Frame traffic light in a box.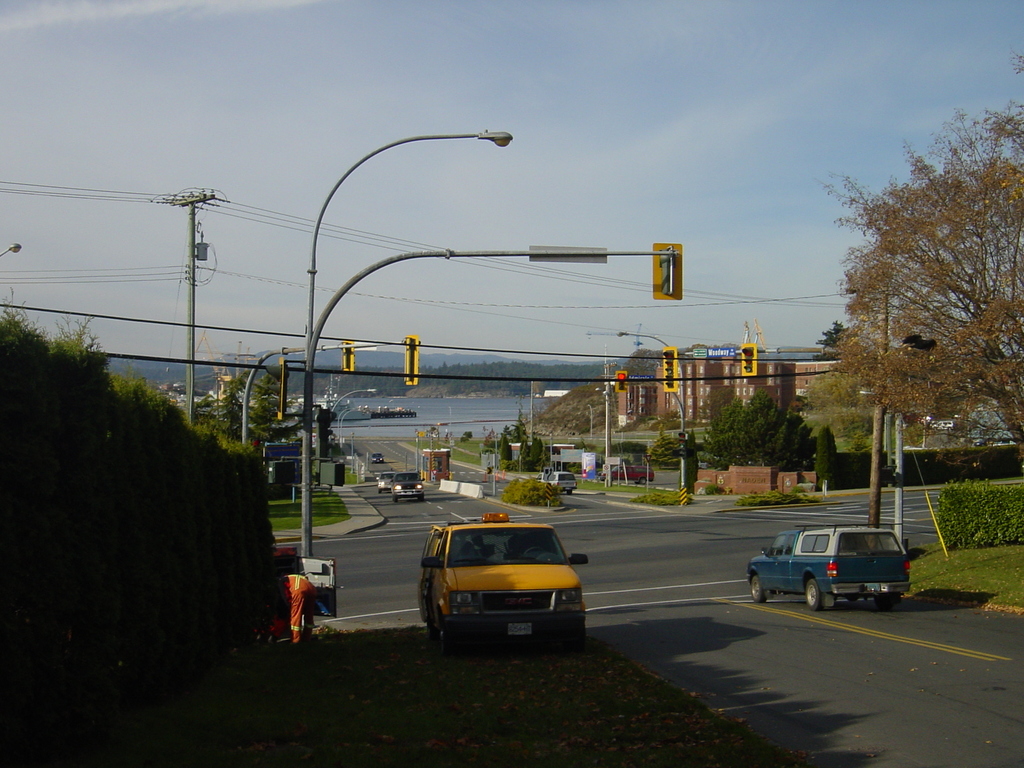
(662,346,678,391).
